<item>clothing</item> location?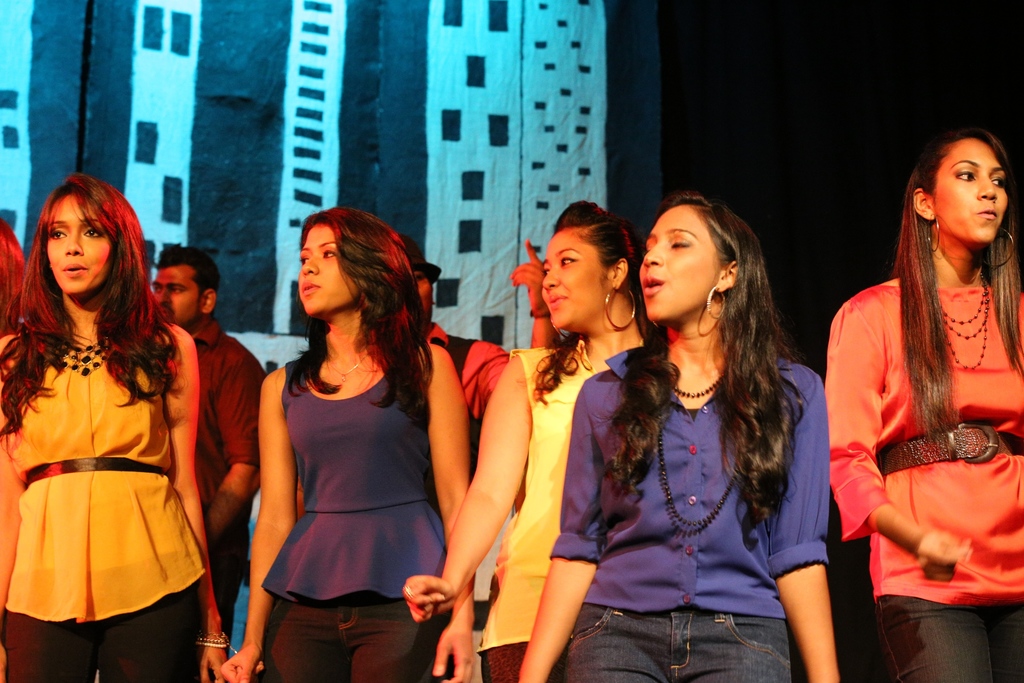
819 269 1023 682
